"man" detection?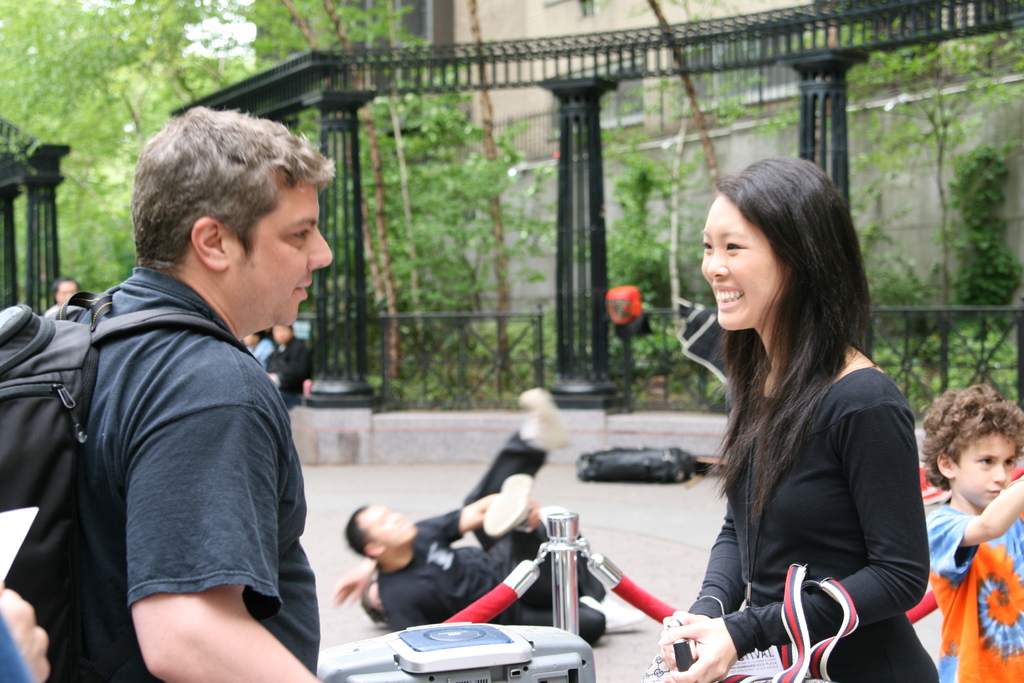
<bbox>264, 328, 312, 414</bbox>
